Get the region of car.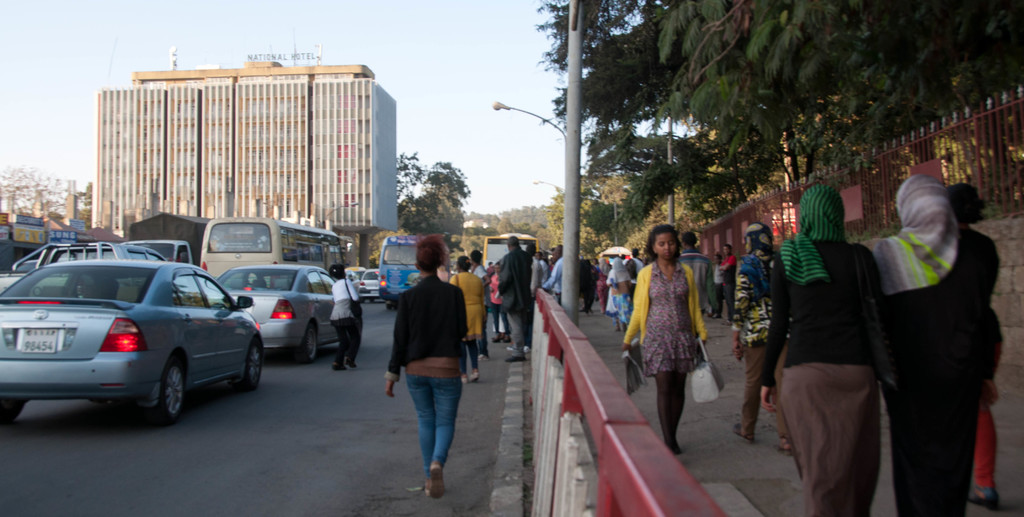
bbox=(0, 260, 260, 429).
